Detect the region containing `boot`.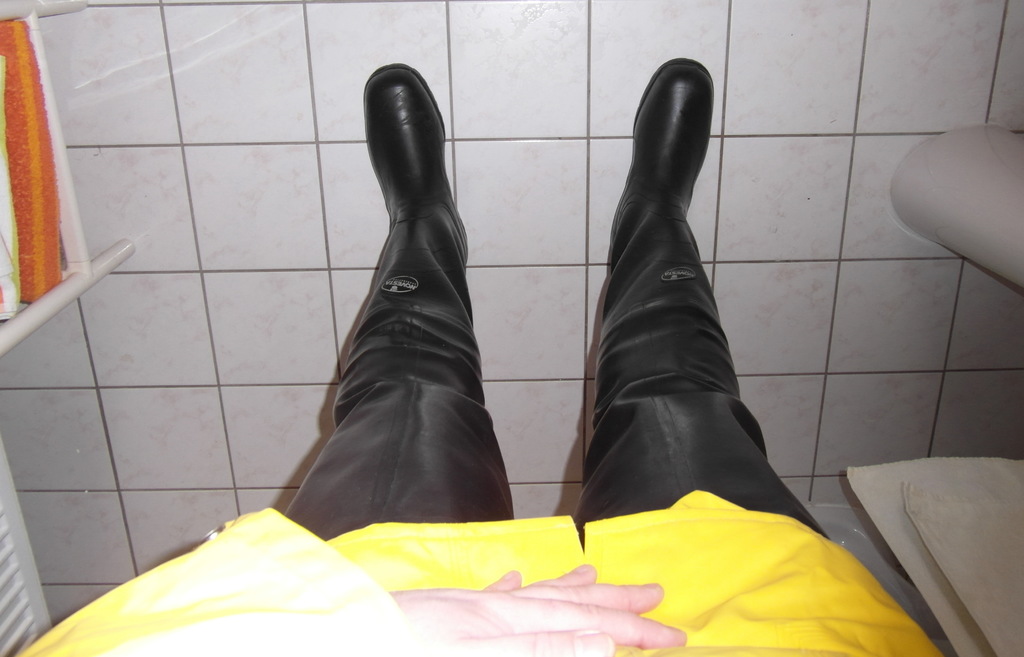
left=564, top=58, right=794, bottom=556.
